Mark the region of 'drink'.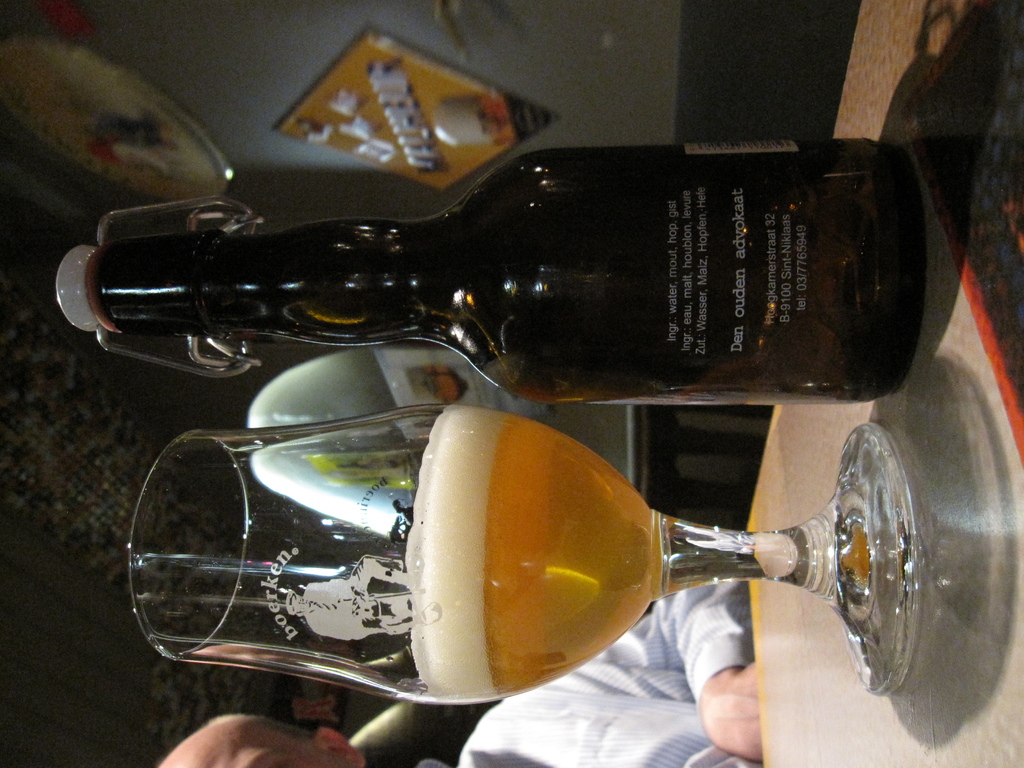
Region: BBox(123, 157, 943, 422).
